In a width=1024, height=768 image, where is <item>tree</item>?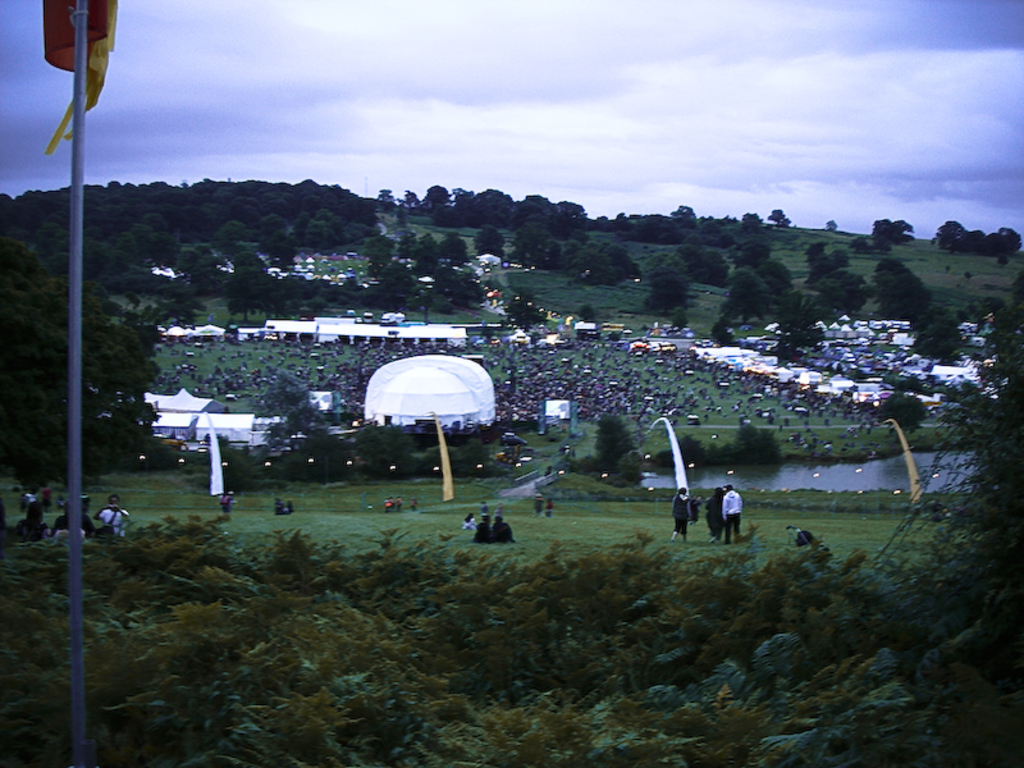
locate(732, 233, 774, 271).
